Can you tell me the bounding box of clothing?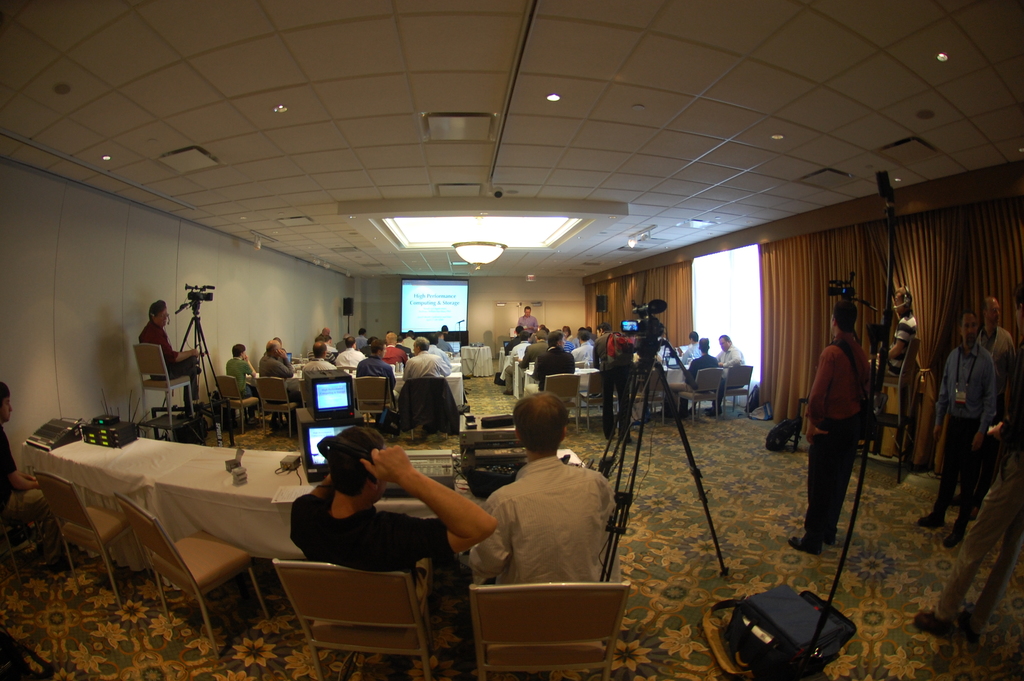
BBox(353, 335, 369, 352).
